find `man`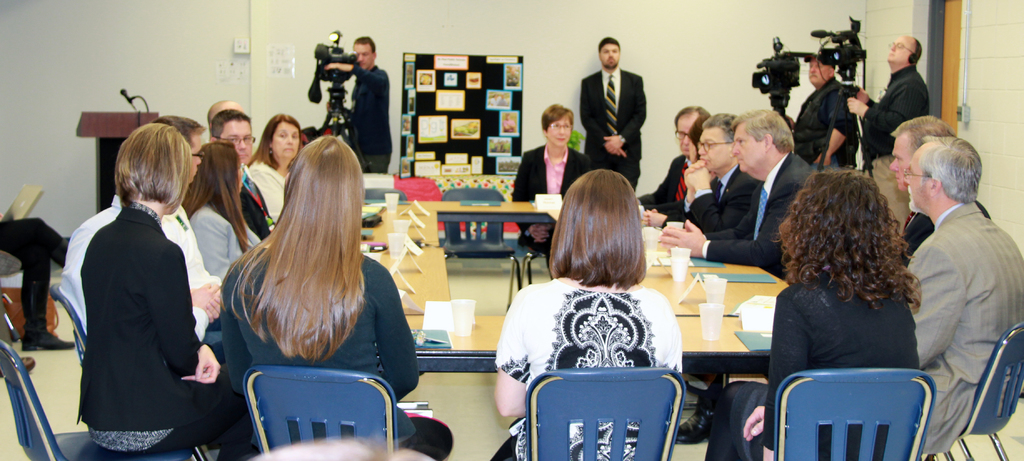
BBox(886, 117, 990, 260)
